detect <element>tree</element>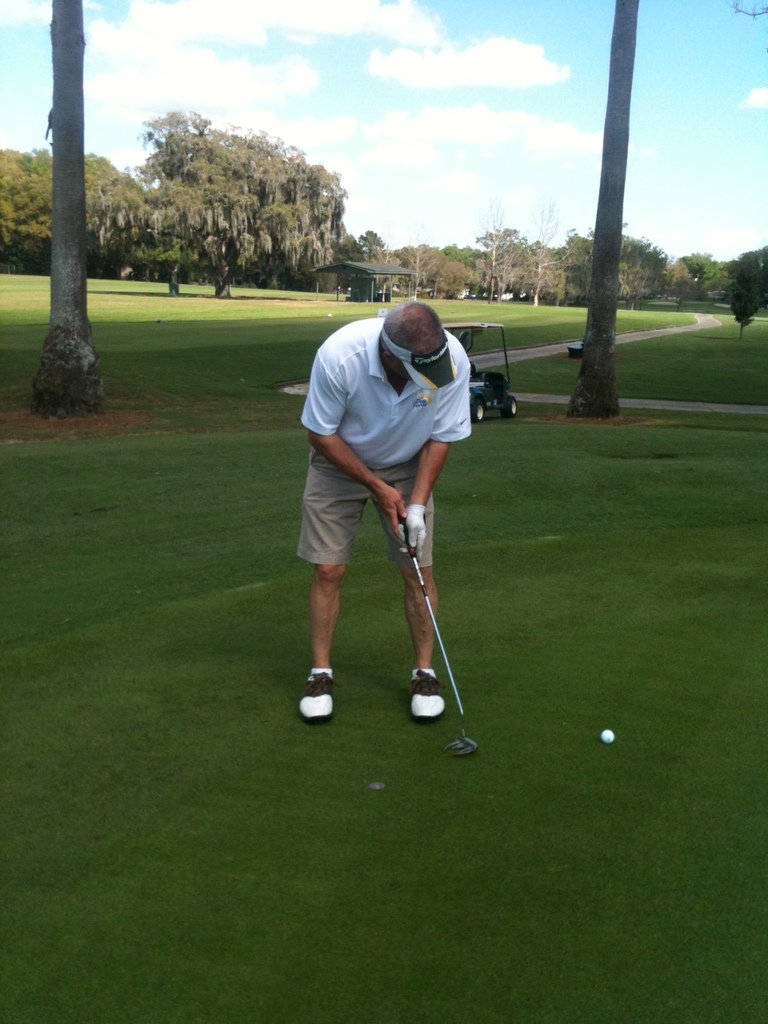
Rect(730, 264, 763, 342)
